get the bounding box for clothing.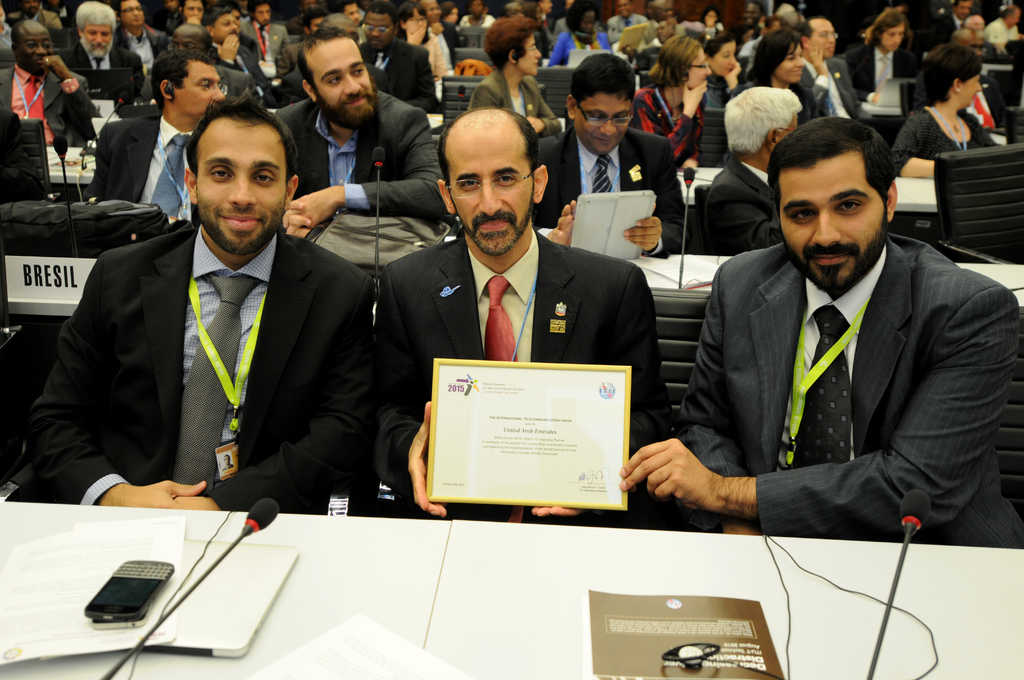
crop(52, 38, 143, 106).
